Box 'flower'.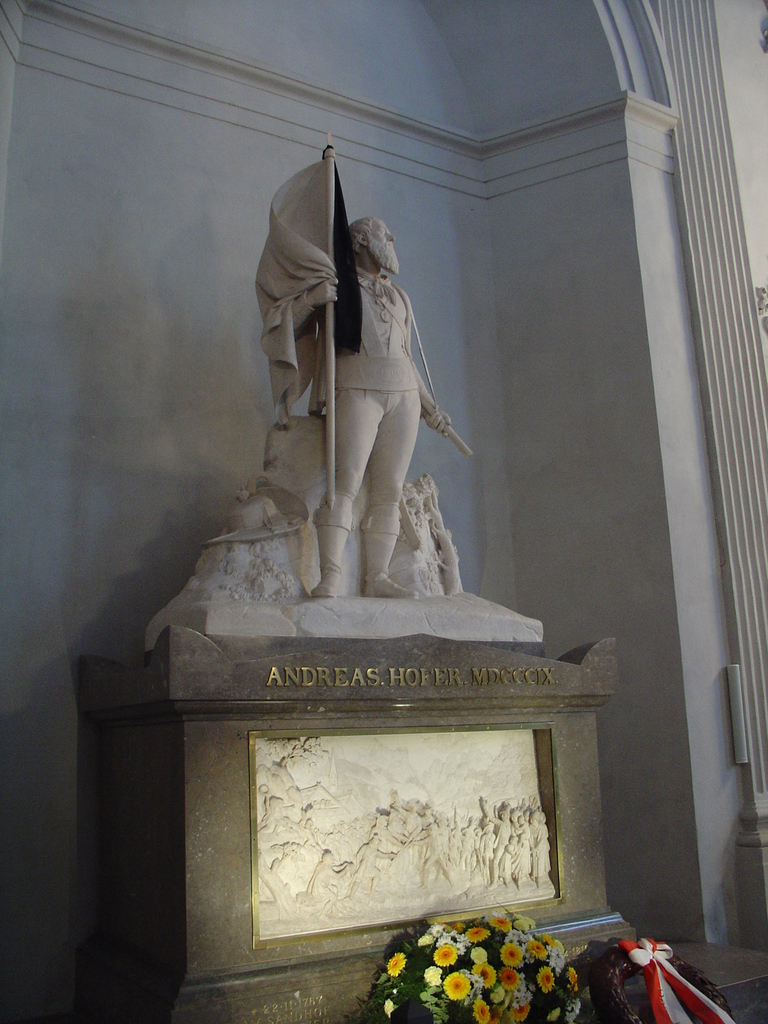
(502, 929, 538, 964).
